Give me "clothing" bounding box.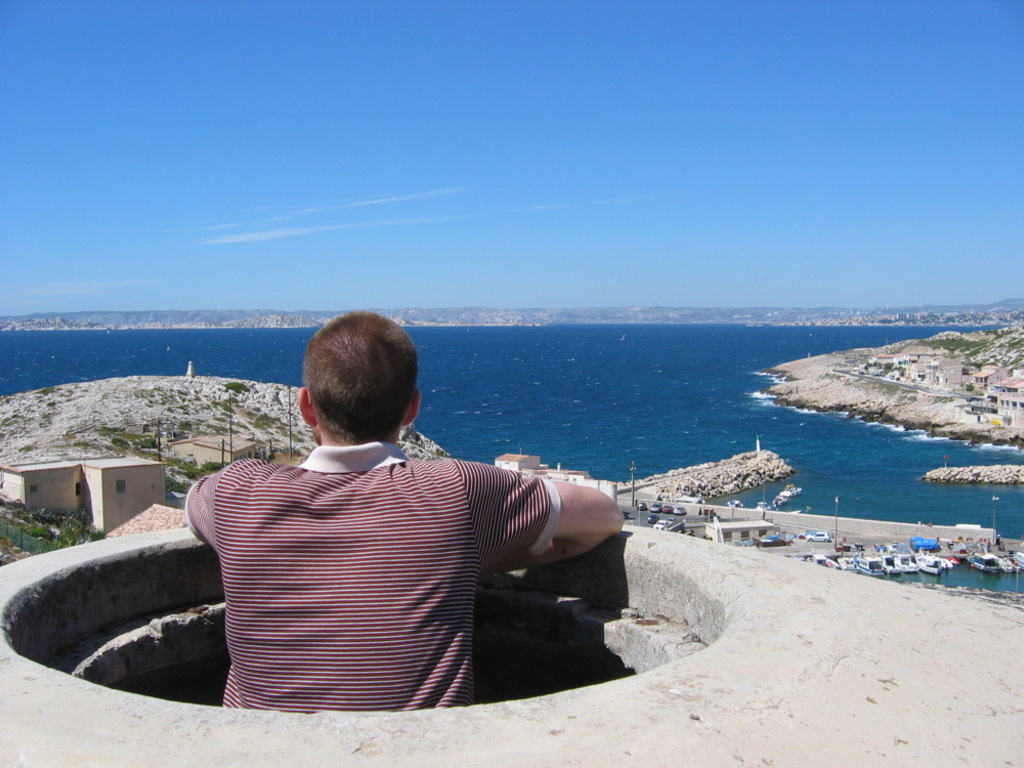
<region>180, 438, 555, 721</region>.
